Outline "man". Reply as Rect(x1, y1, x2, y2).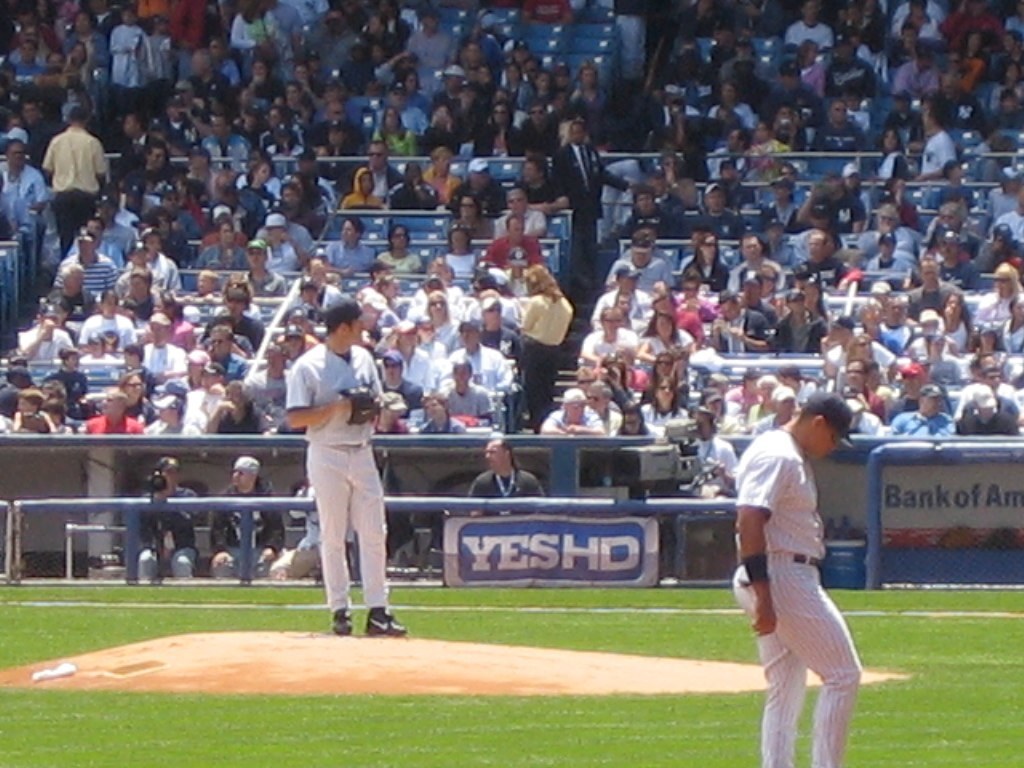
Rect(956, 391, 1017, 435).
